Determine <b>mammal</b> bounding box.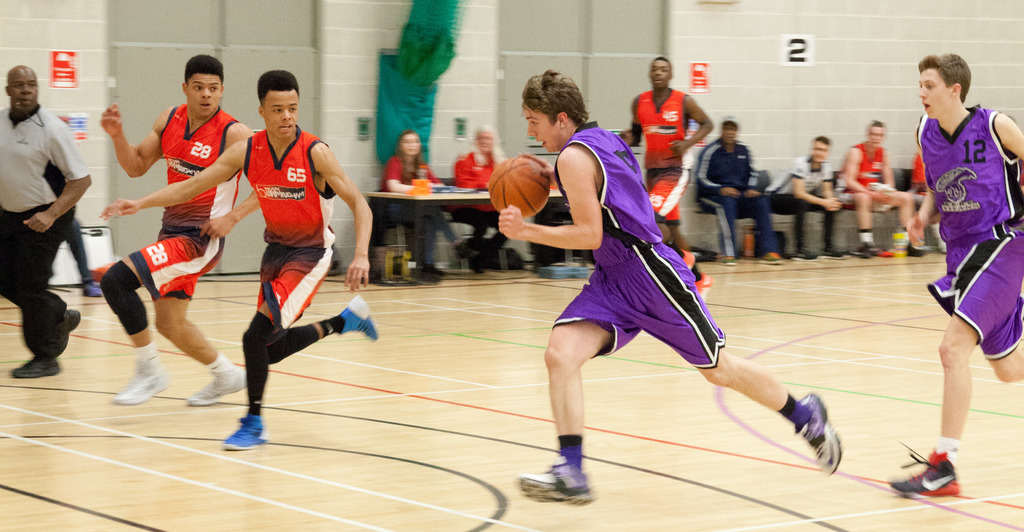
Determined: box=[500, 67, 844, 510].
